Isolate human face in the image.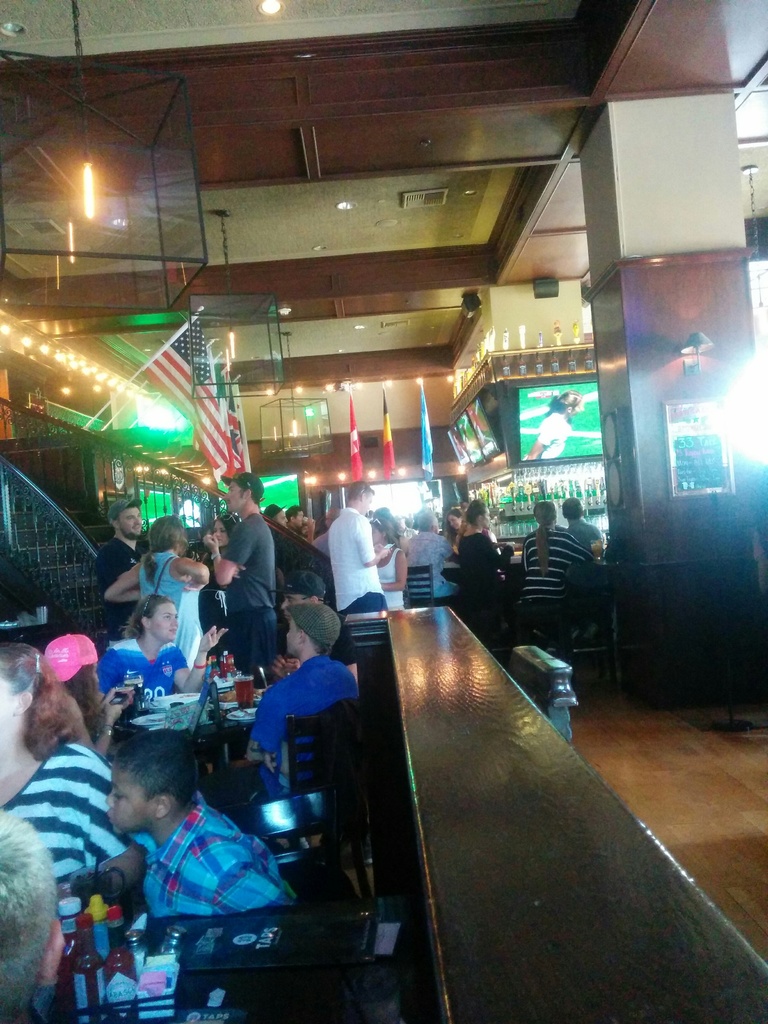
Isolated region: 213, 519, 229, 547.
